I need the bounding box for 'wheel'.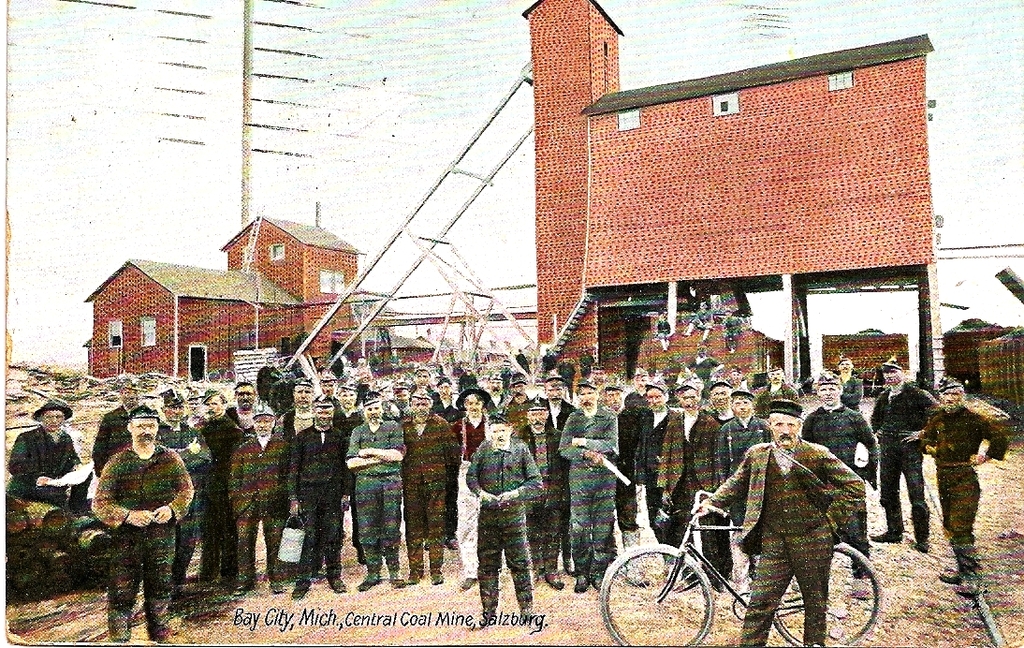
Here it is: [604,538,716,647].
